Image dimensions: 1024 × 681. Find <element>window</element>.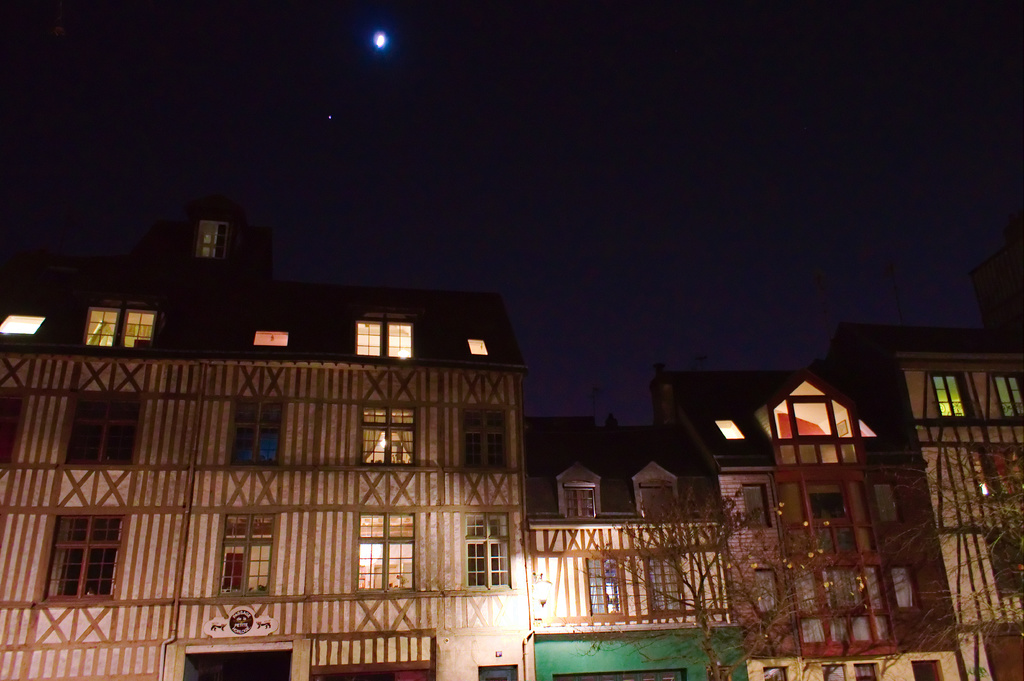
bbox=(754, 565, 780, 615).
